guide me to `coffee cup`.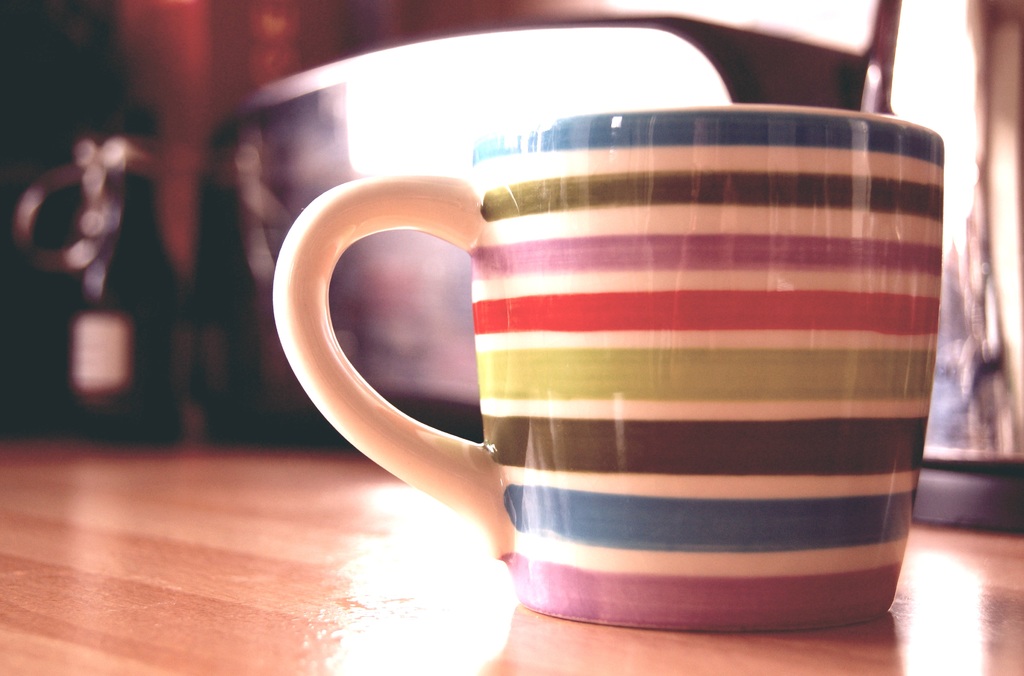
Guidance: 264:97:941:634.
